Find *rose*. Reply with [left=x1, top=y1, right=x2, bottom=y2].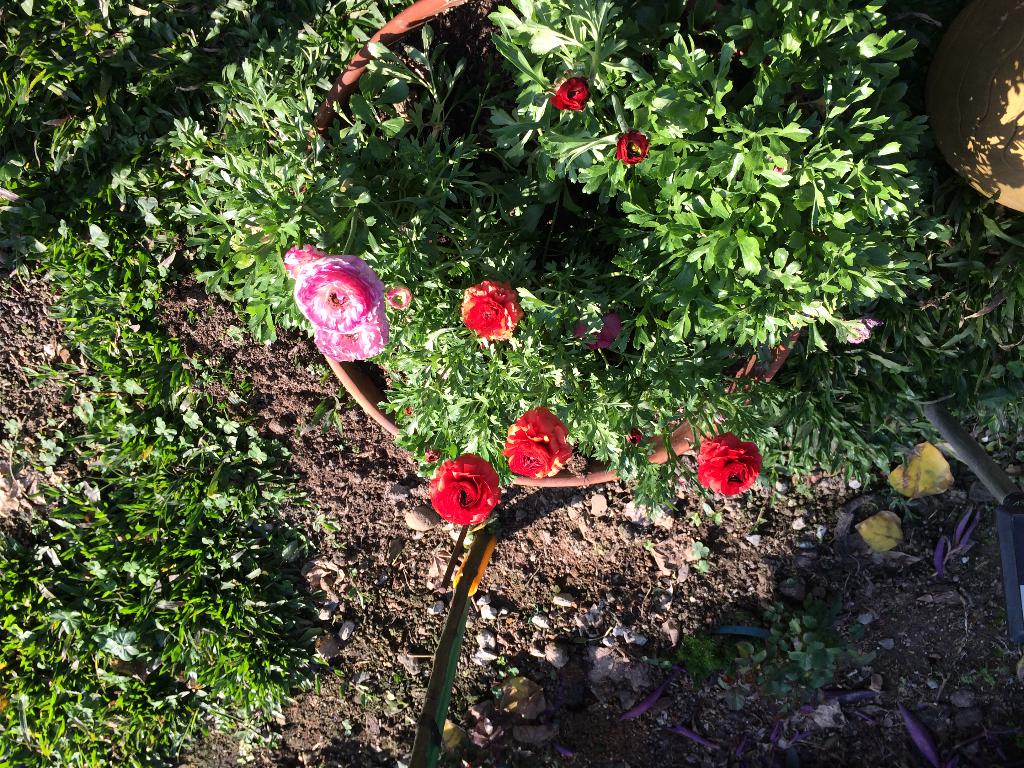
[left=313, top=312, right=392, bottom=359].
